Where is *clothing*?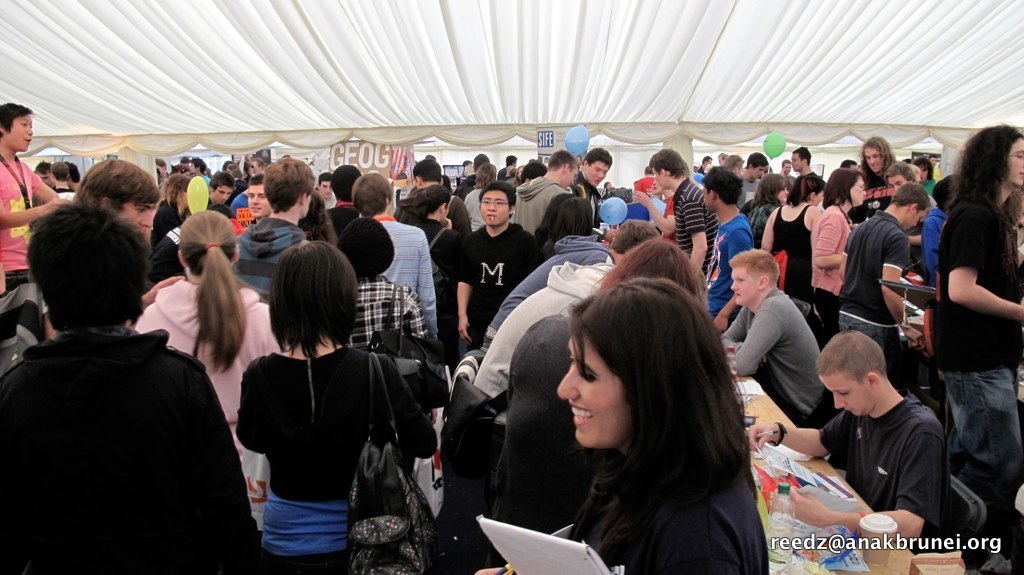
l=832, t=209, r=915, b=355.
